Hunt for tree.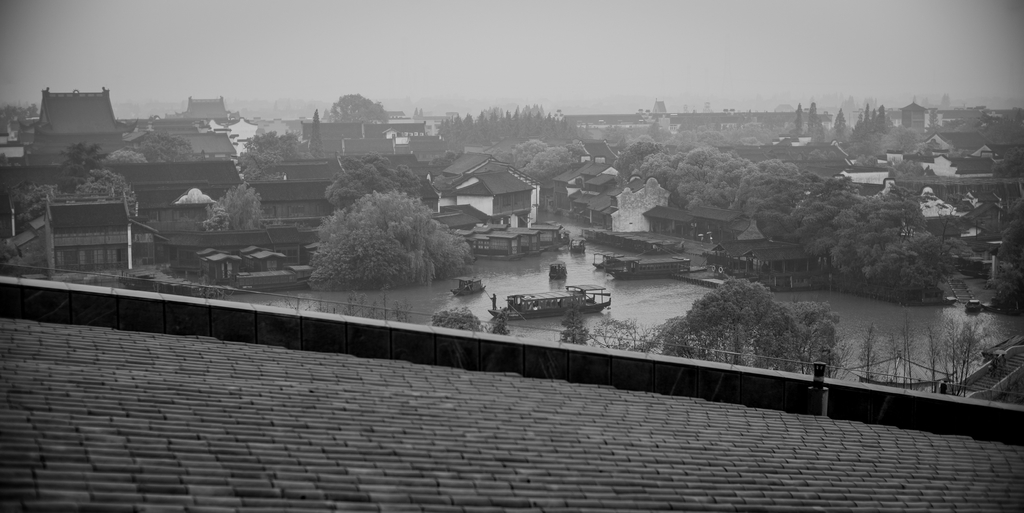
Hunted down at x1=870 y1=109 x2=876 y2=131.
